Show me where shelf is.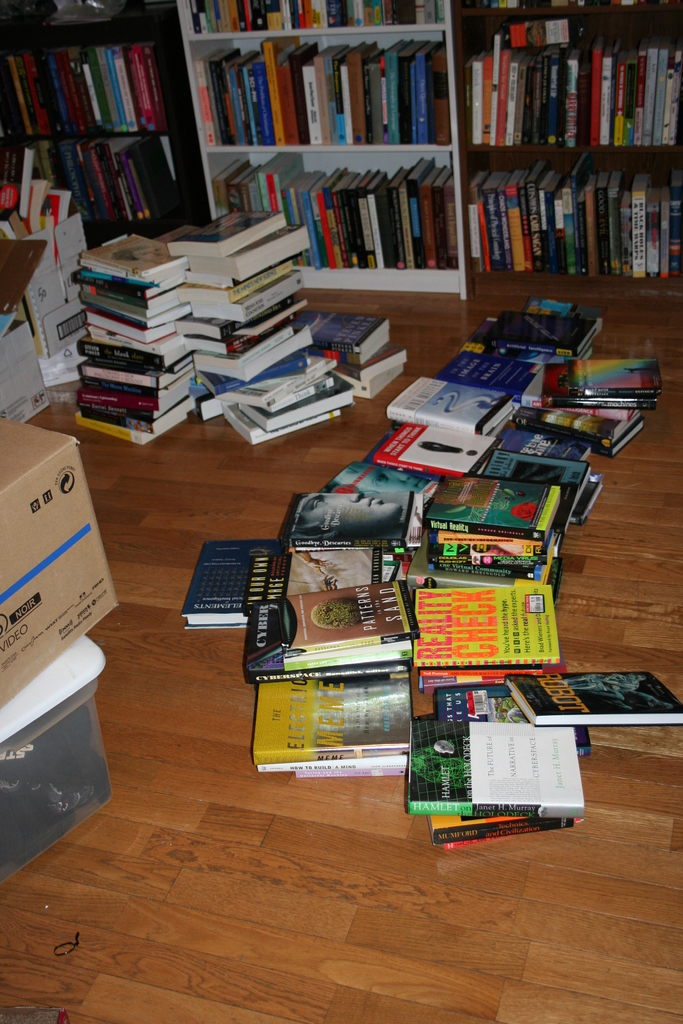
shelf is at 195, 45, 452, 141.
